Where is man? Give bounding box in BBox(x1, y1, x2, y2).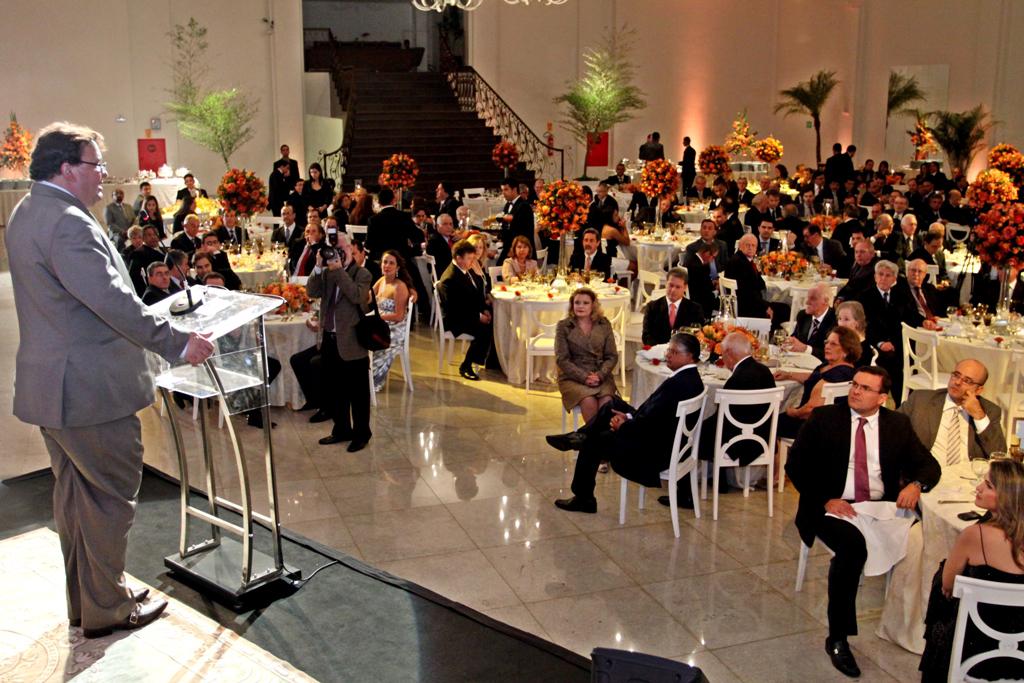
BBox(432, 240, 499, 381).
